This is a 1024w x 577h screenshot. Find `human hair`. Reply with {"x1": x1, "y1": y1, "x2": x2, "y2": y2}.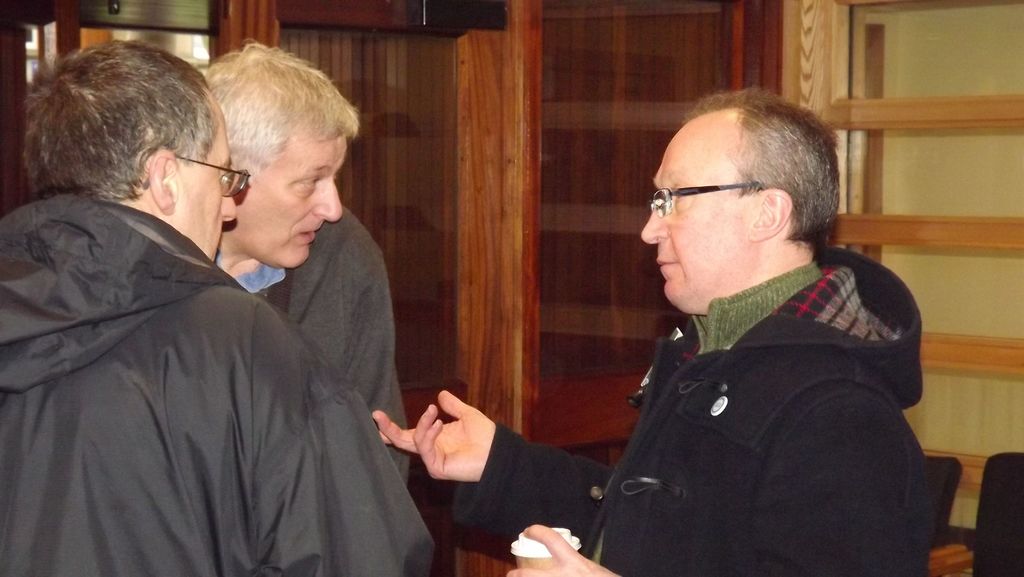
{"x1": 204, "y1": 41, "x2": 362, "y2": 176}.
